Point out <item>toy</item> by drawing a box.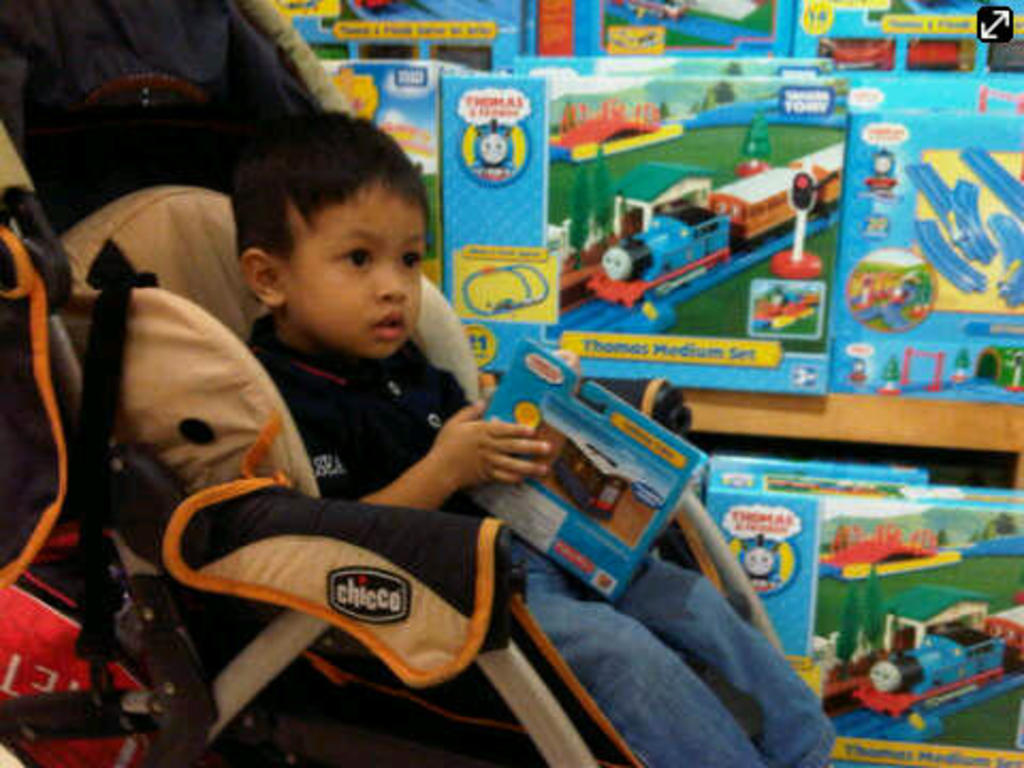
<box>990,211,1022,307</box>.
